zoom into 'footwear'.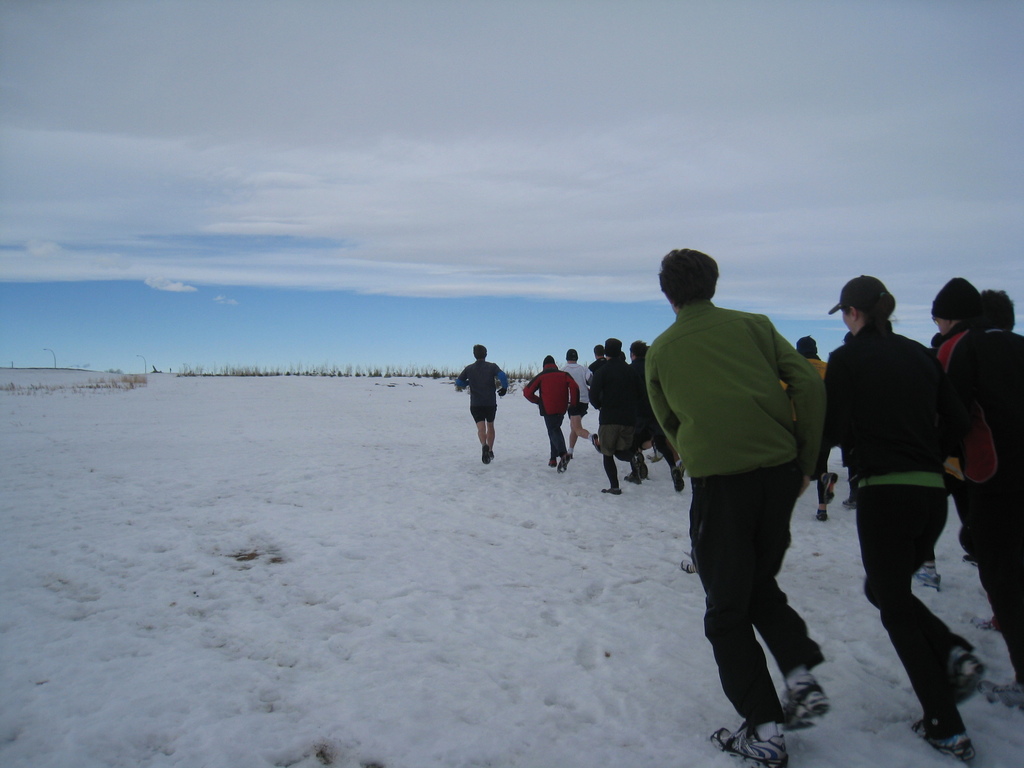
Zoom target: [817, 509, 828, 522].
